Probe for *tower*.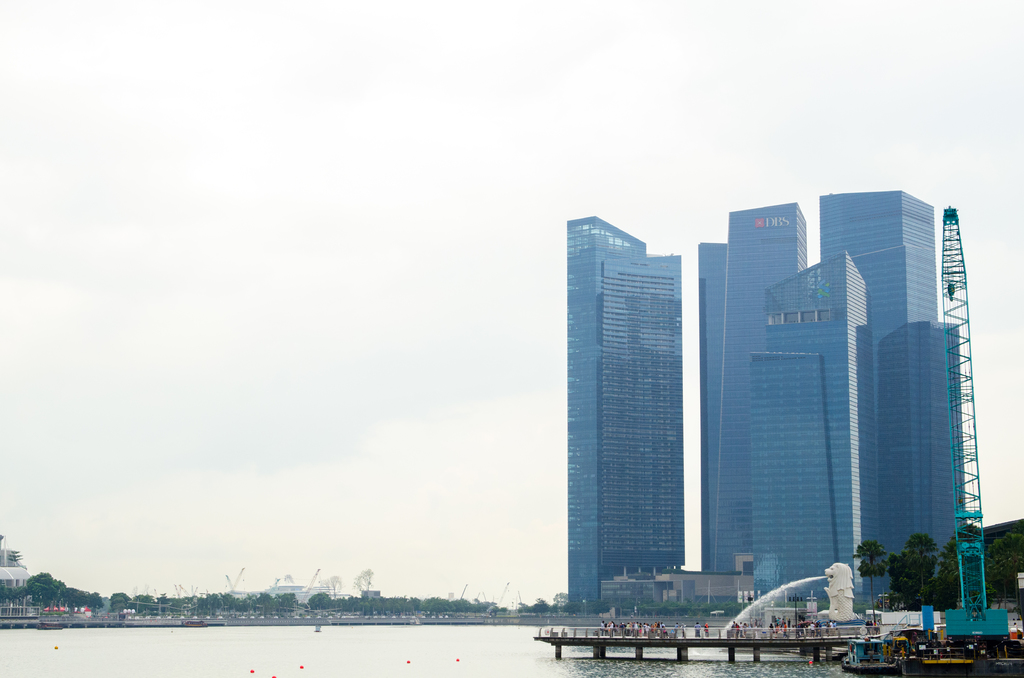
Probe result: 699/241/729/577.
